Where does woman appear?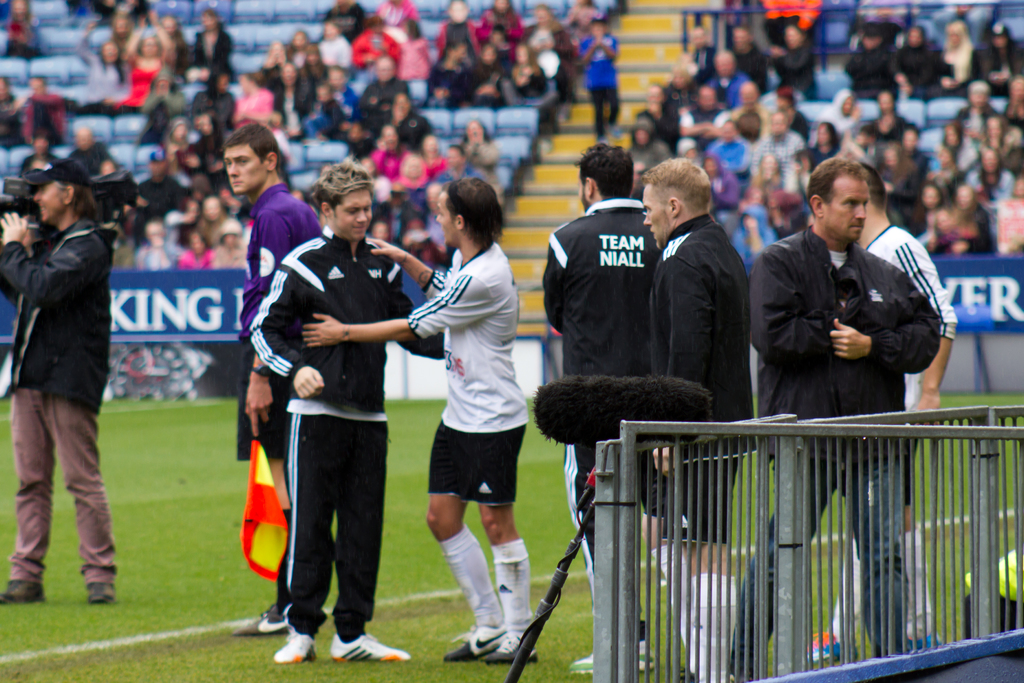
Appears at pyautogui.locateOnScreen(420, 133, 452, 176).
